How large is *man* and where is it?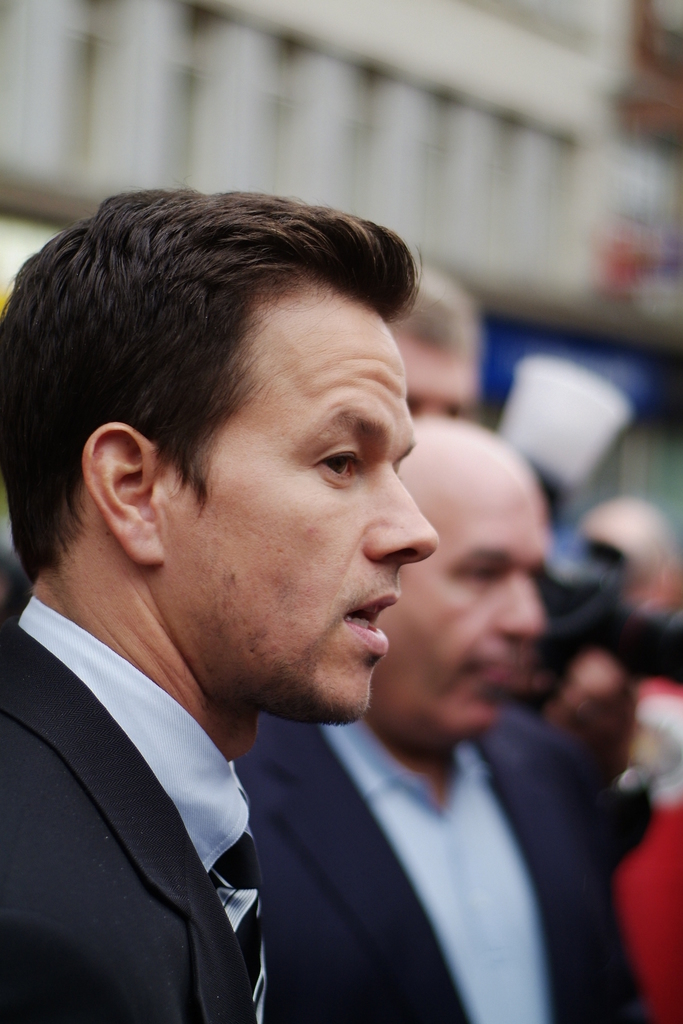
Bounding box: 253, 420, 651, 1022.
